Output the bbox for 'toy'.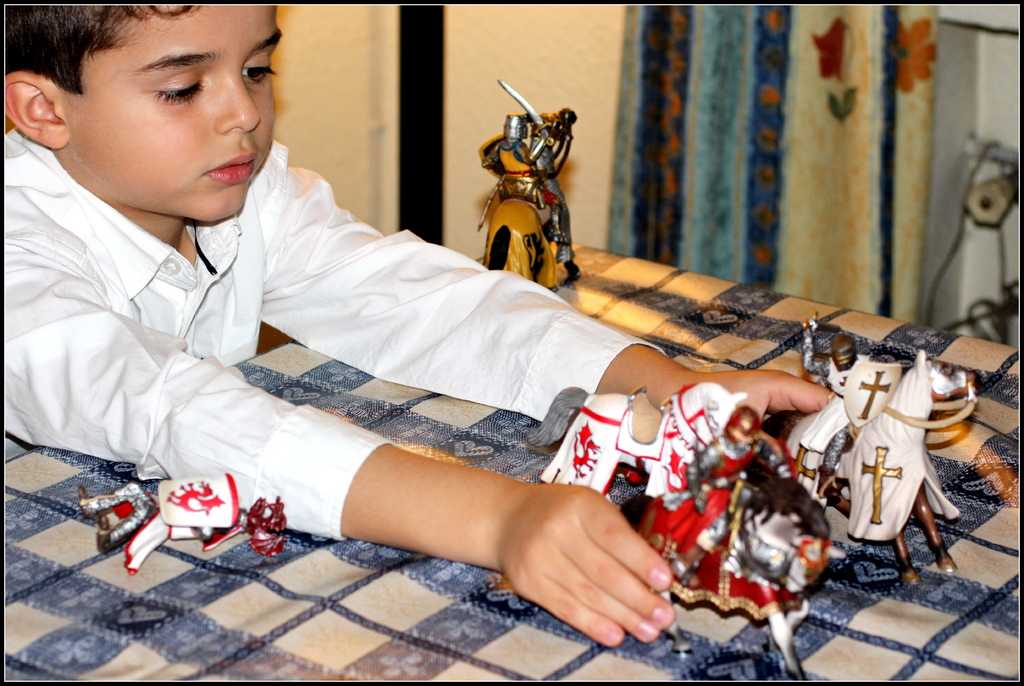
x1=681 y1=406 x2=772 y2=509.
